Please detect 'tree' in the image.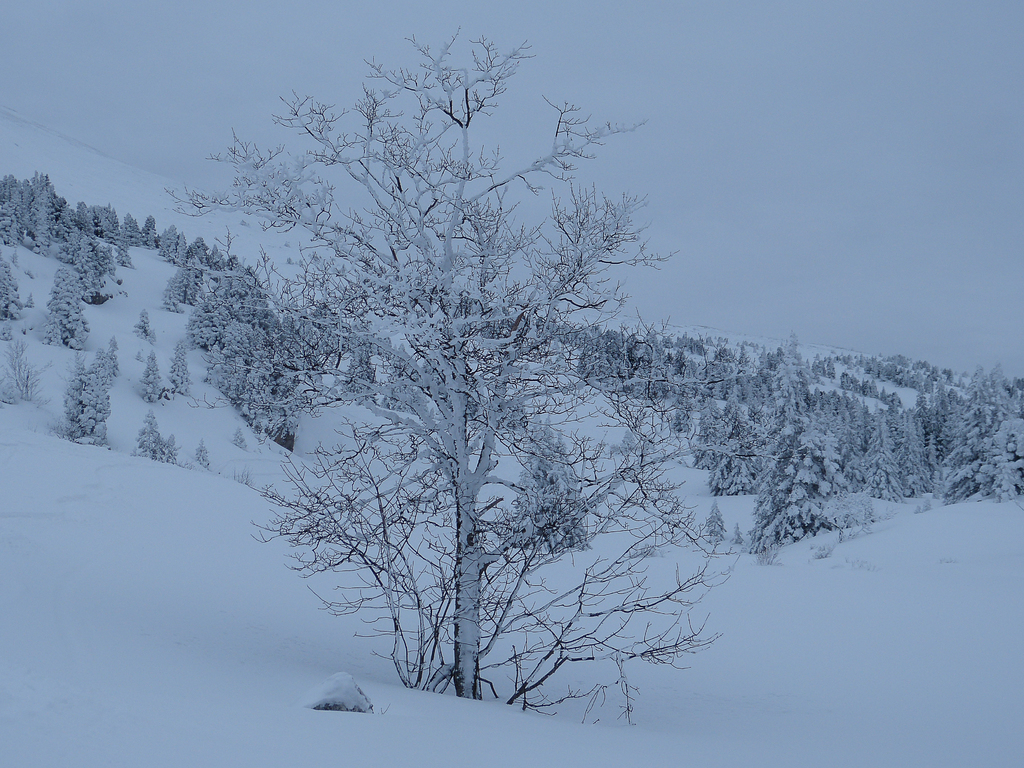
<box>179,229,215,273</box>.
